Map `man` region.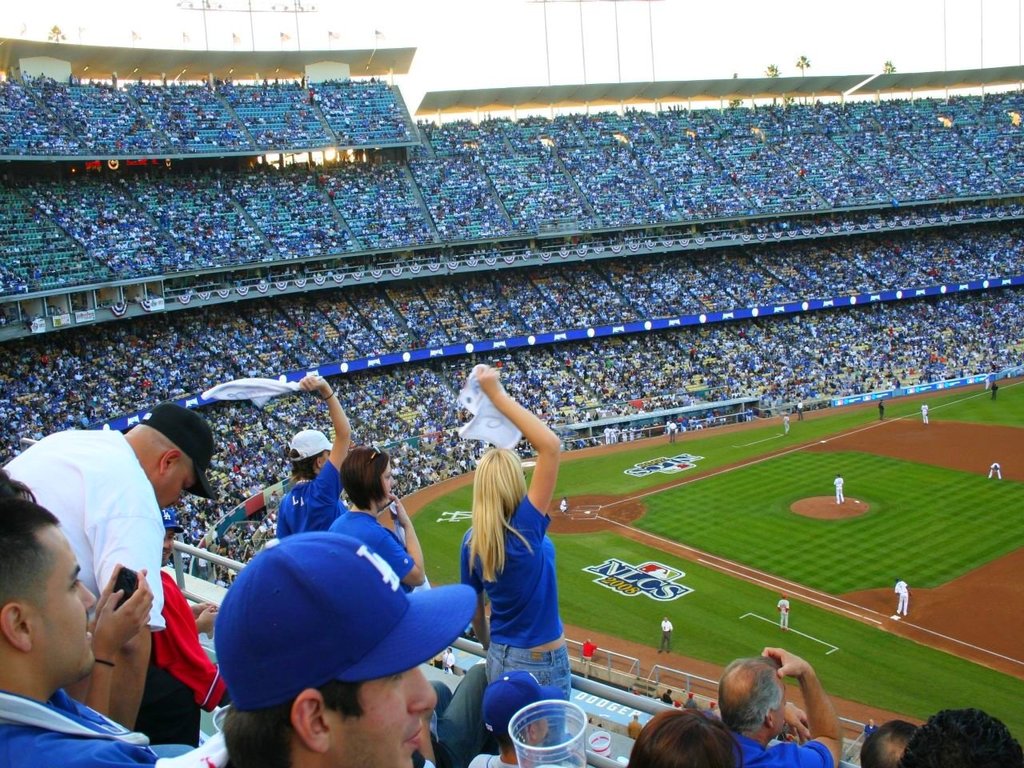
Mapped to [798, 400, 804, 419].
